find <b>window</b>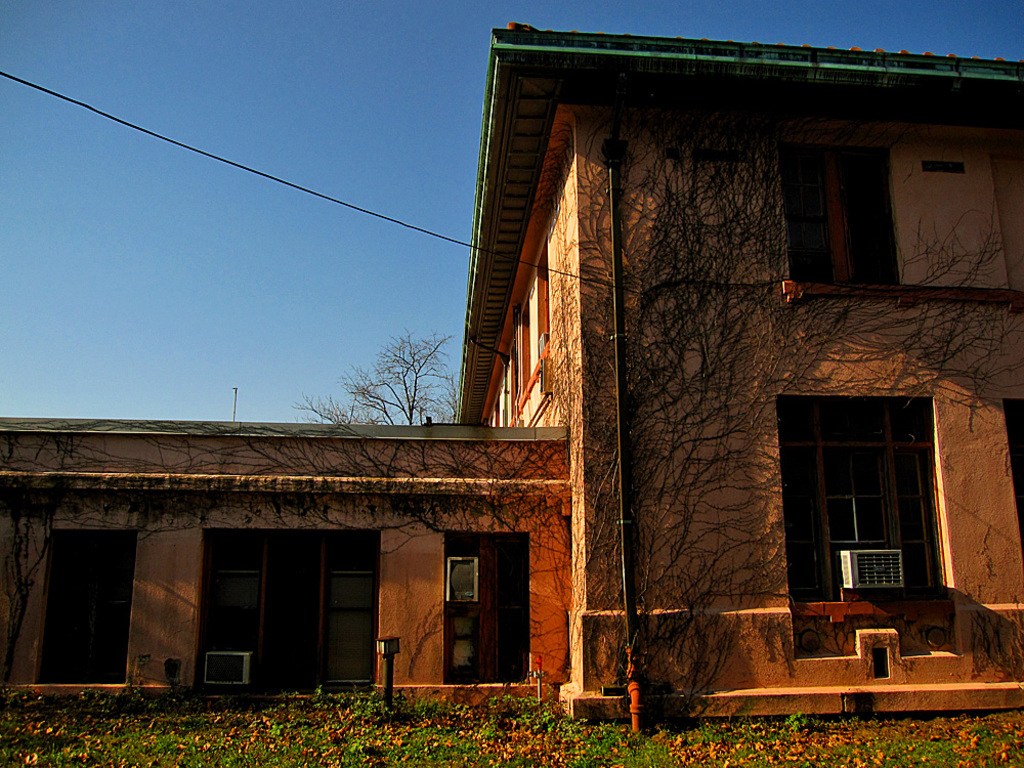
x1=438 y1=535 x2=532 y2=683
